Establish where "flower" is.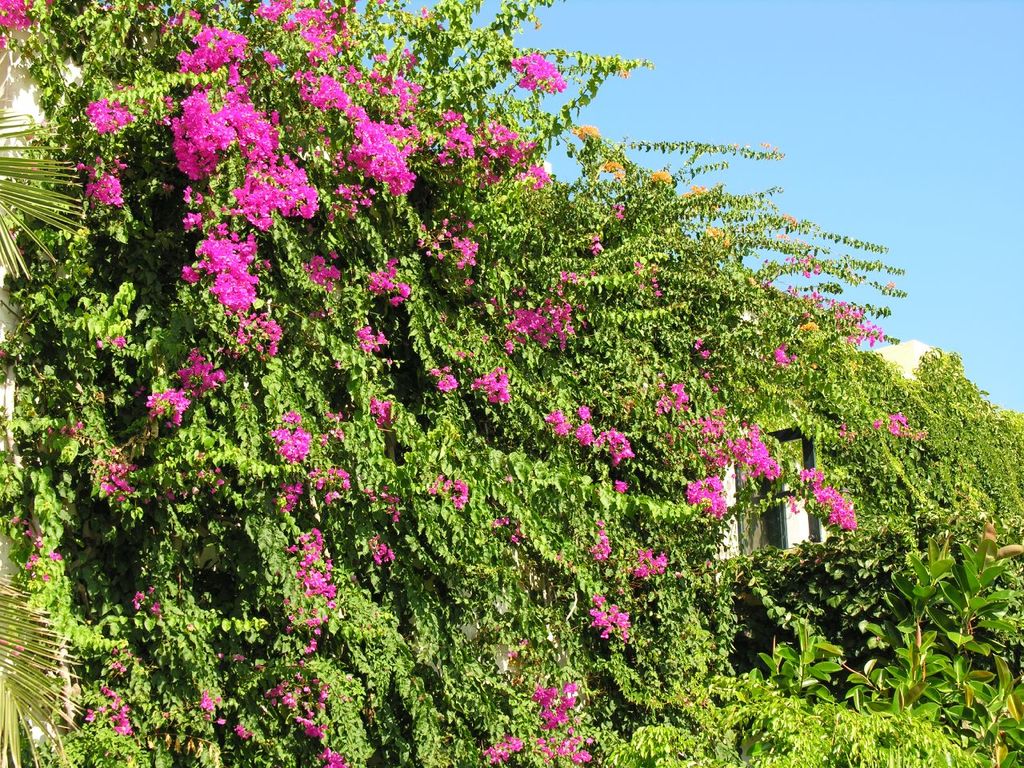
Established at region(611, 199, 623, 221).
